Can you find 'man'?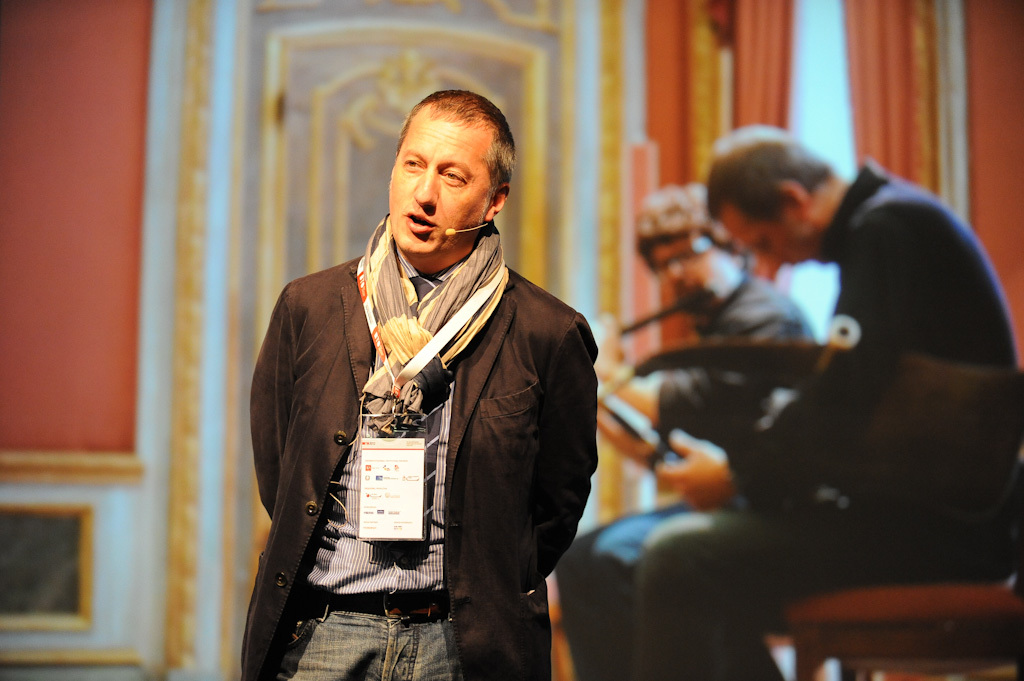
Yes, bounding box: region(631, 123, 1023, 680).
